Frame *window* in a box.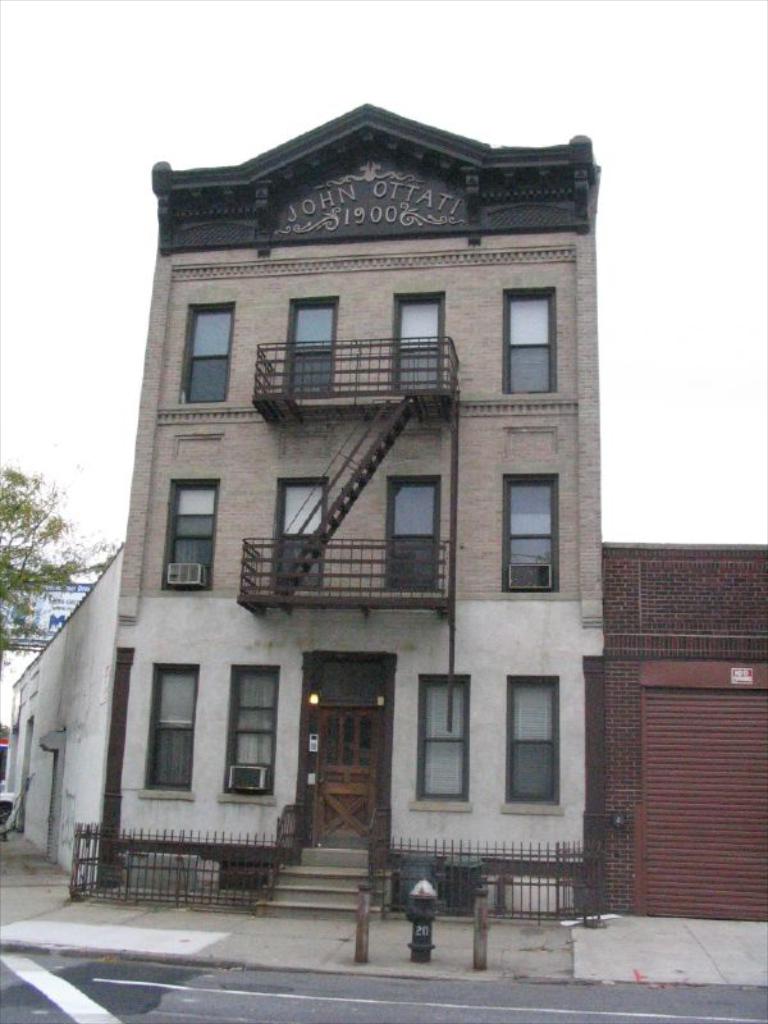
x1=503 y1=474 x2=559 y2=594.
